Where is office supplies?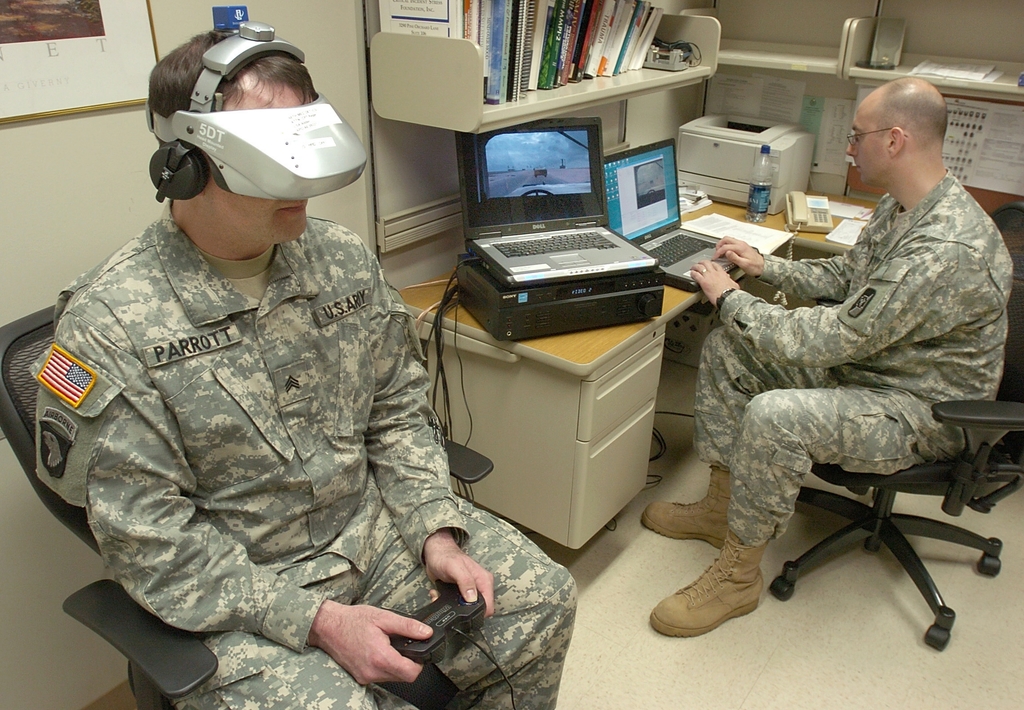
locate(650, 227, 728, 285).
